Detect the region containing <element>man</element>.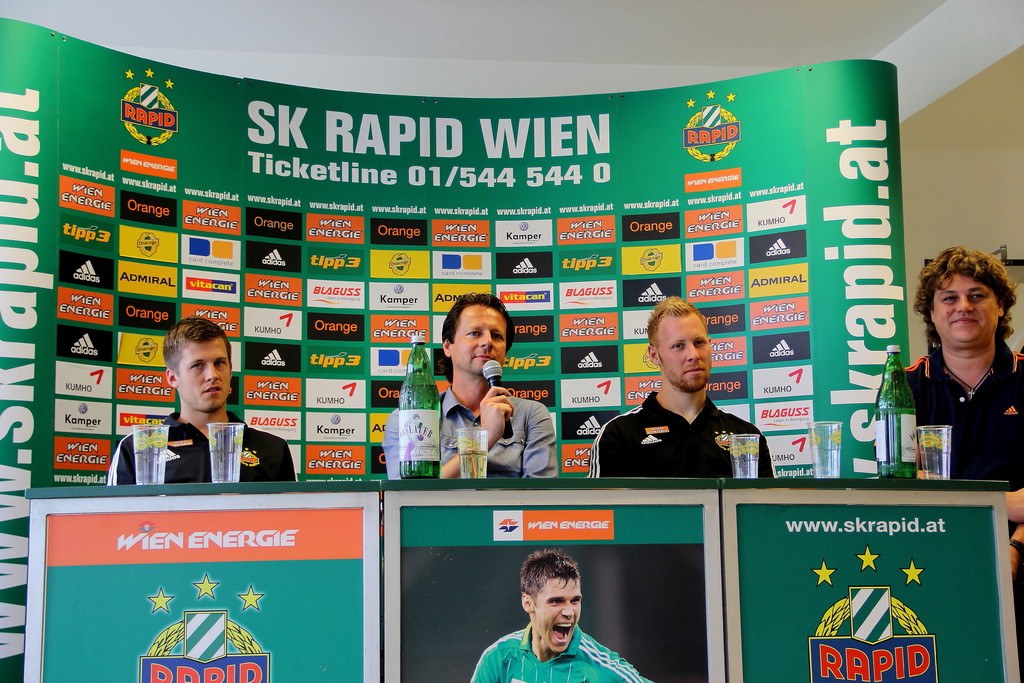
<box>895,245,1023,481</box>.
